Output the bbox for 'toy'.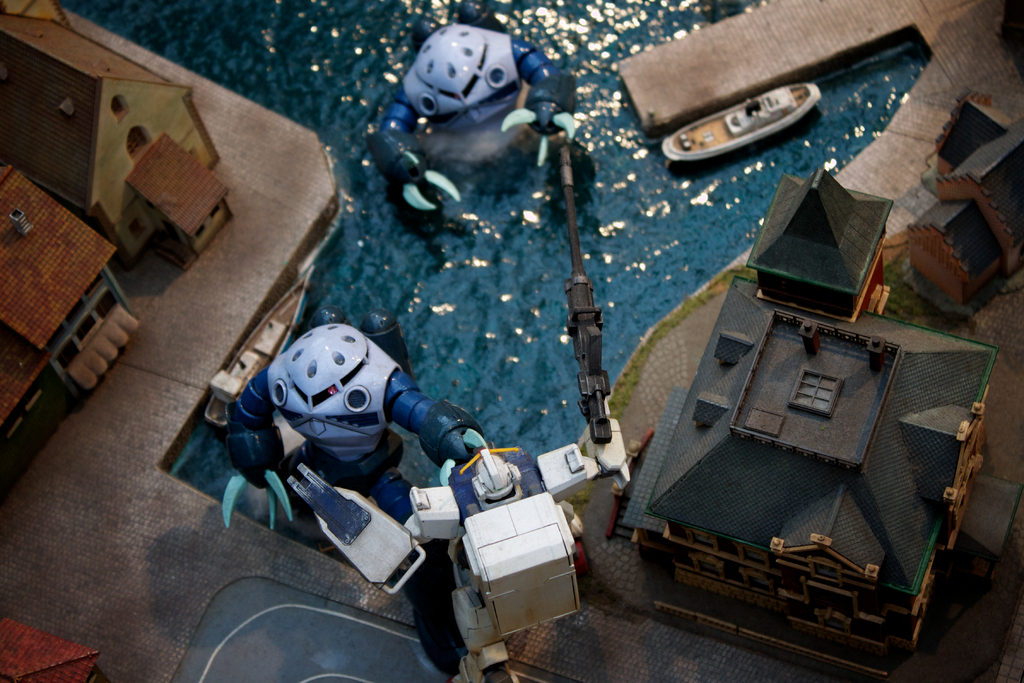
box=[175, 359, 663, 648].
